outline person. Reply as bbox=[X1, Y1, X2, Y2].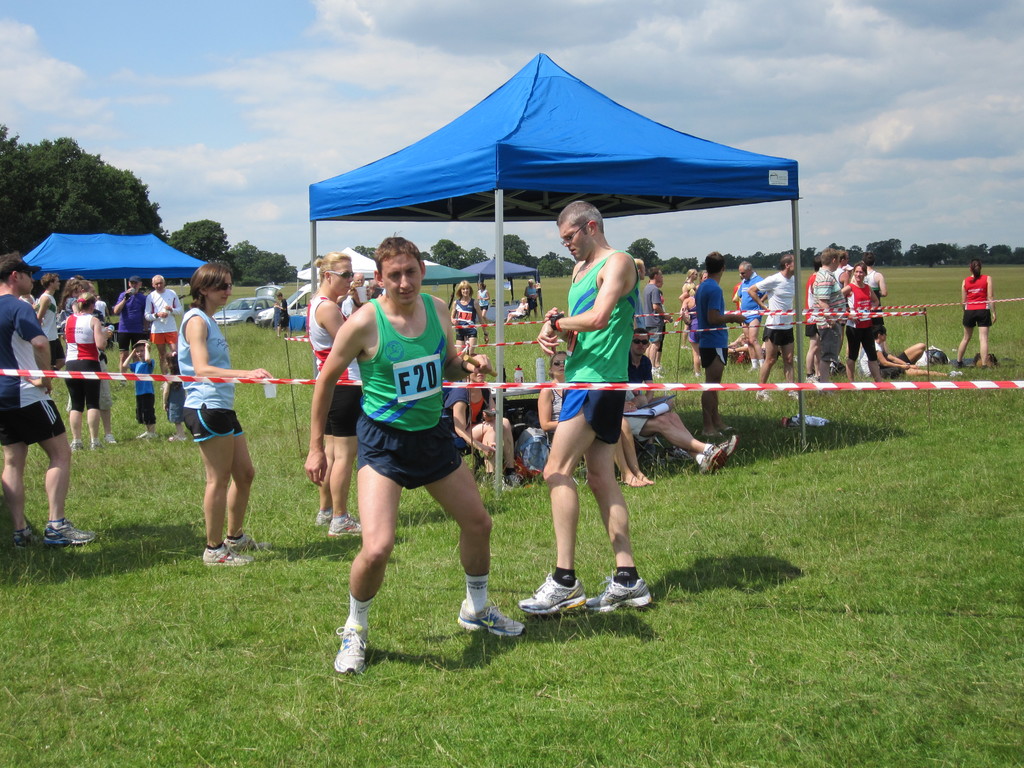
bbox=[440, 355, 489, 476].
